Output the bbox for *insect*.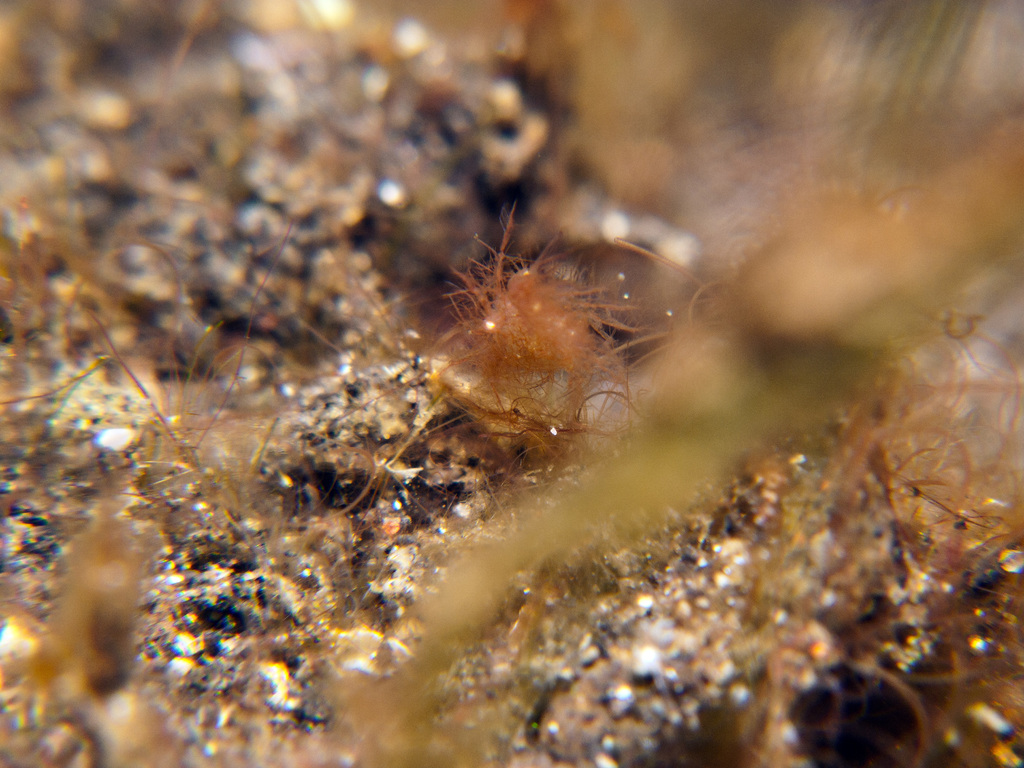
region(424, 212, 639, 444).
